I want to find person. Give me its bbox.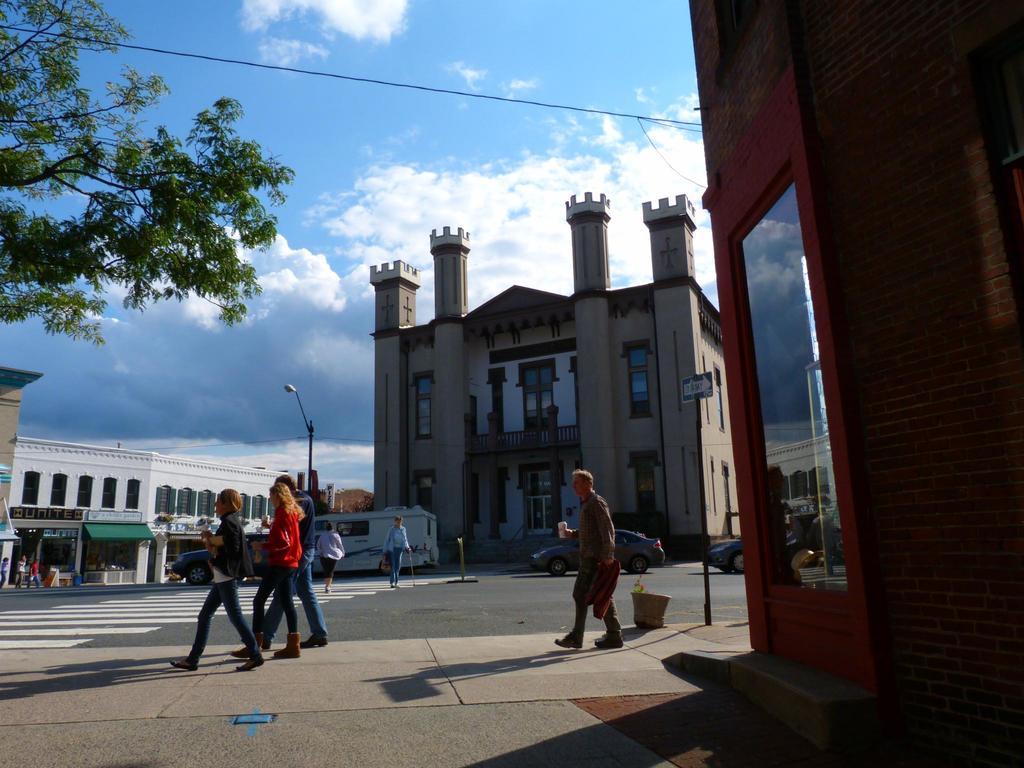
BBox(316, 525, 344, 595).
